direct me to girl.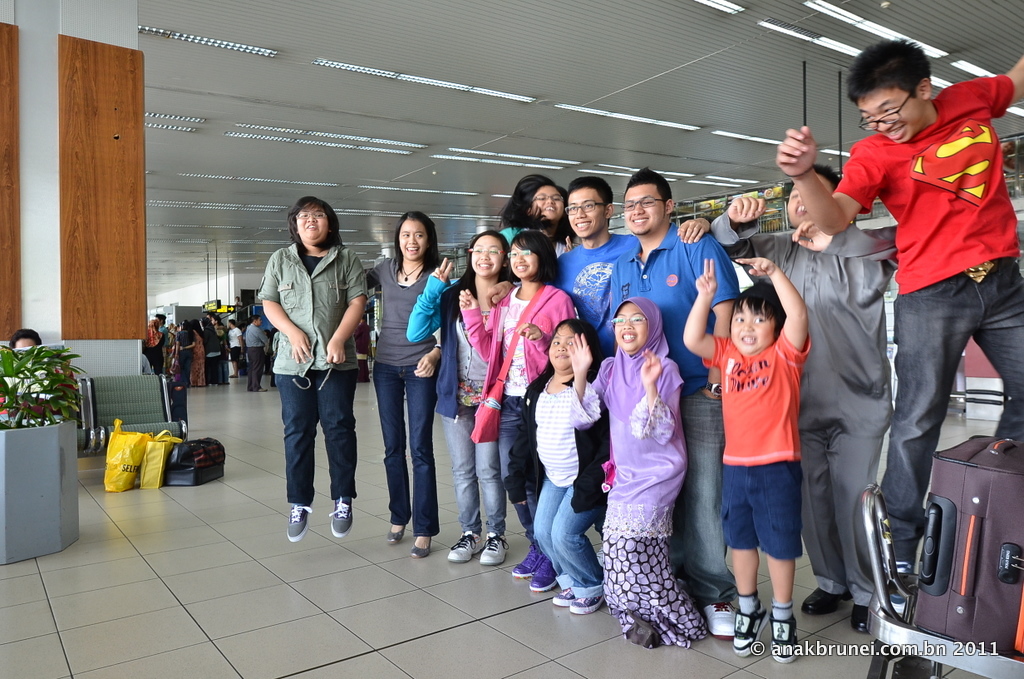
Direction: <box>460,230,576,592</box>.
